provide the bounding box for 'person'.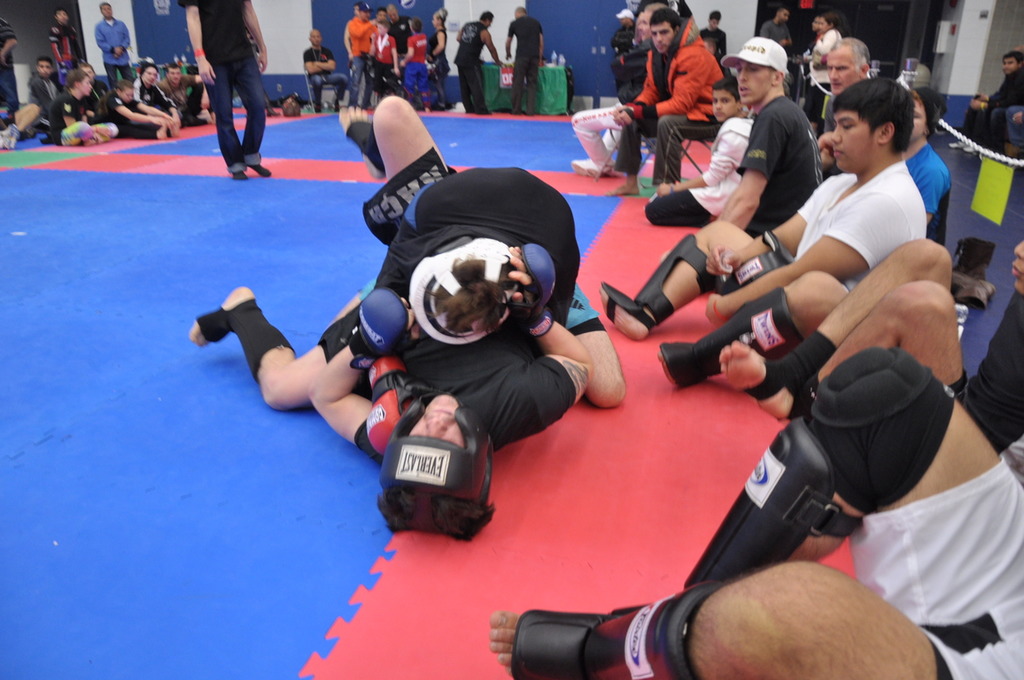
[left=493, top=342, right=1023, bottom=678].
